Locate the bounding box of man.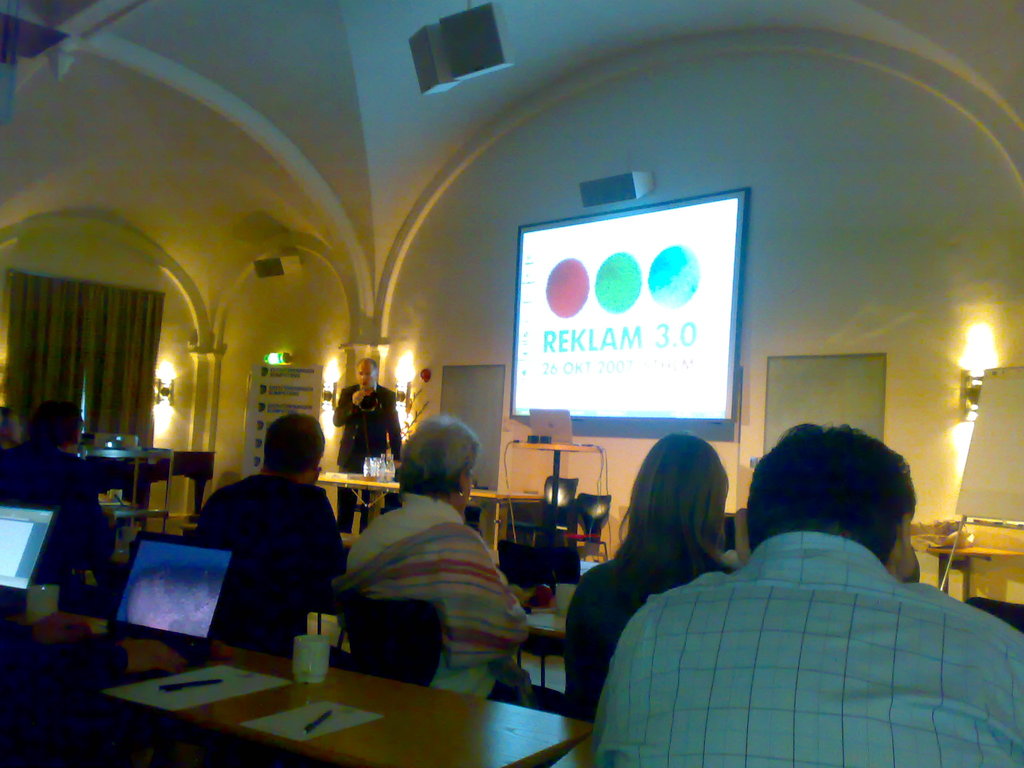
Bounding box: 321, 353, 406, 547.
